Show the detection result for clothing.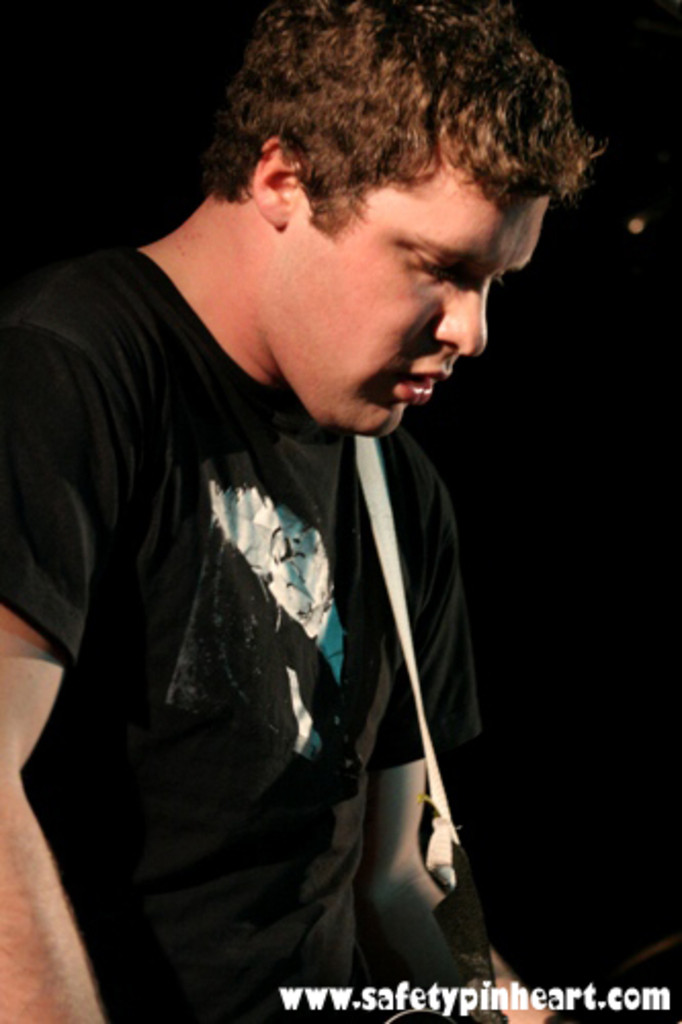
[left=16, top=190, right=541, bottom=1006].
